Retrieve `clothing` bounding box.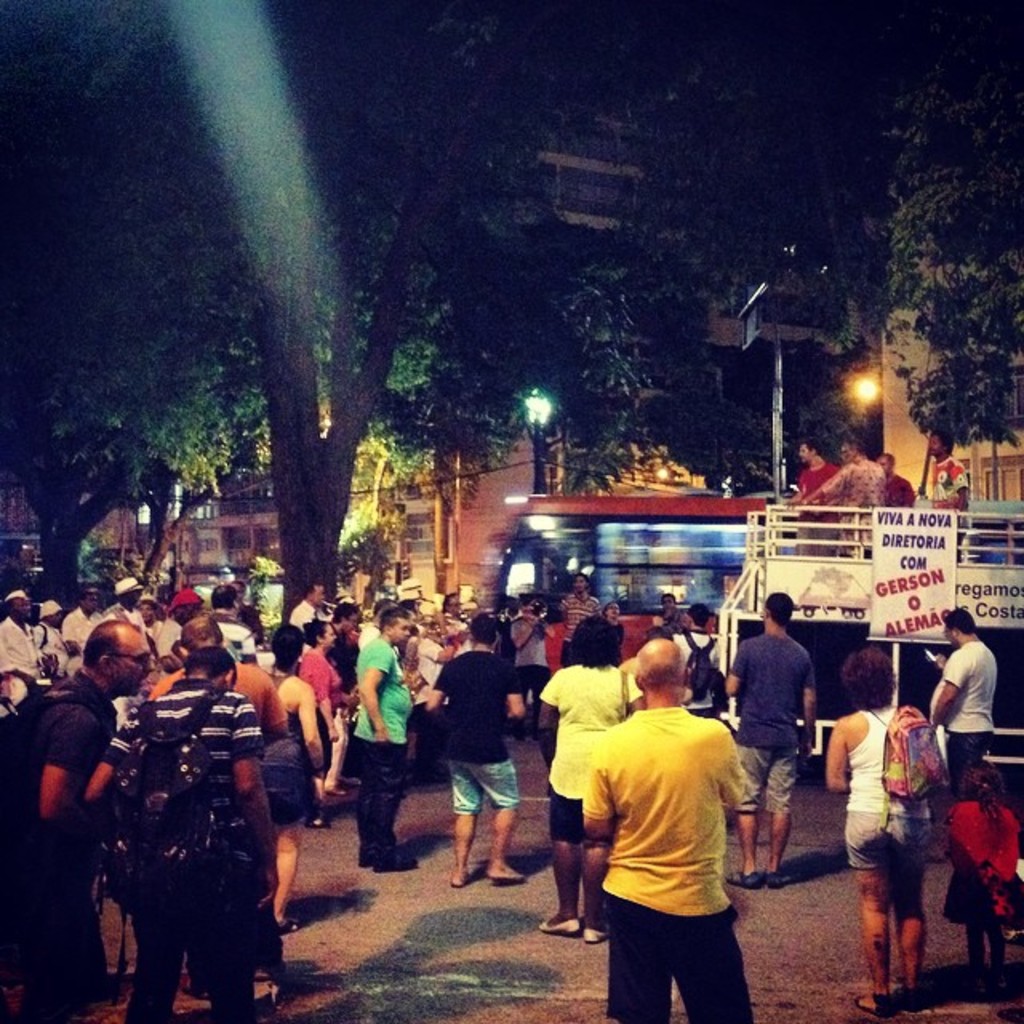
Bounding box: box(883, 467, 917, 507).
